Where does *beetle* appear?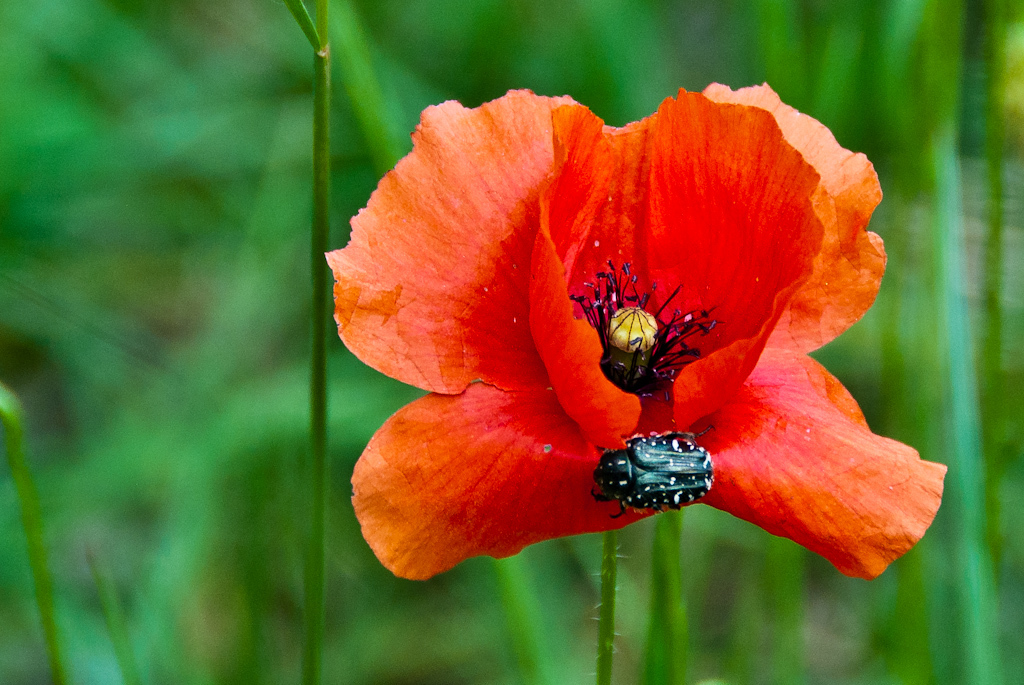
Appears at select_region(594, 414, 725, 529).
